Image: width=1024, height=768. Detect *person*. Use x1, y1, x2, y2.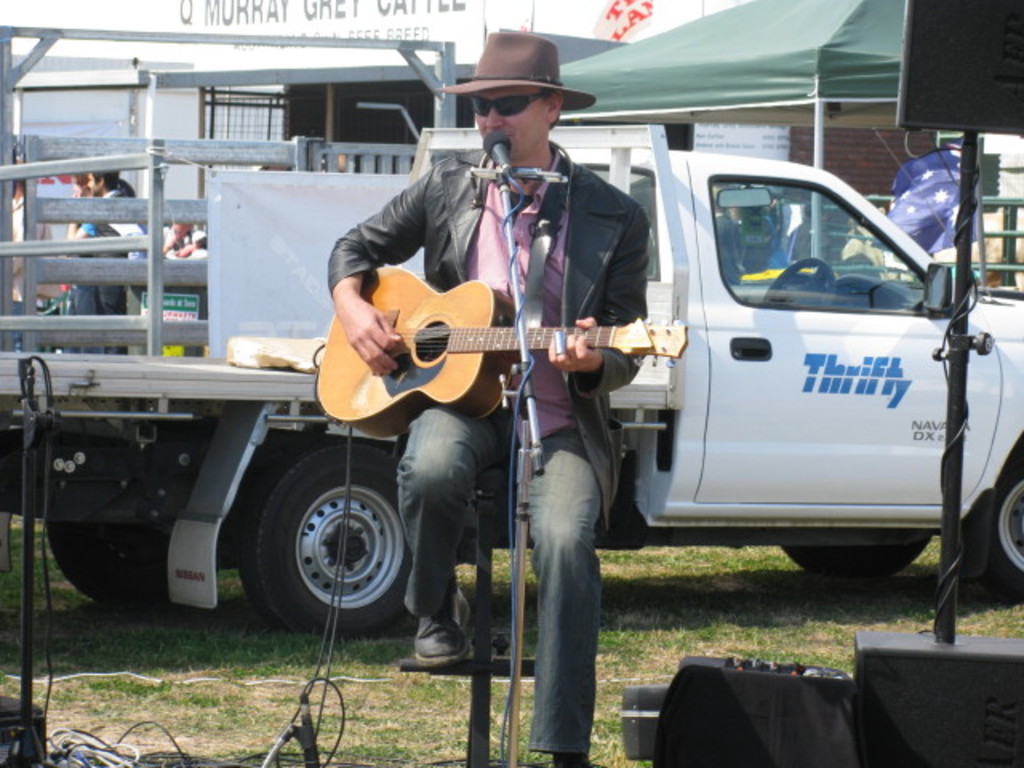
397, 64, 654, 658.
